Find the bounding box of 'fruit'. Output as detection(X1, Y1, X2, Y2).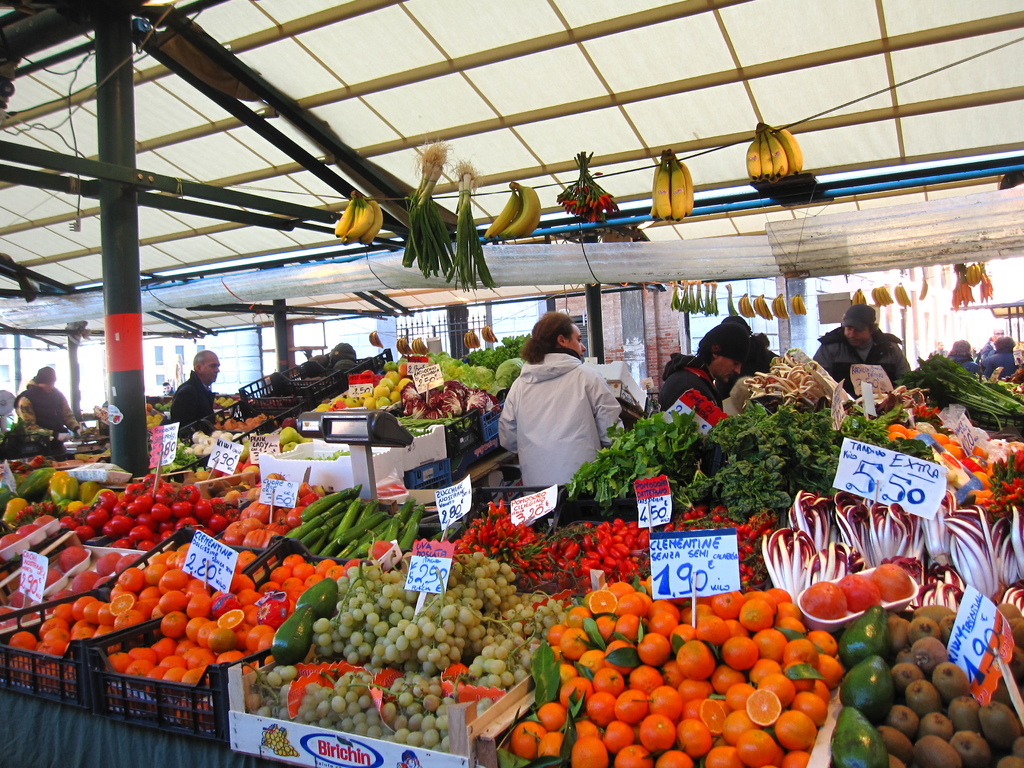
detection(671, 158, 687, 223).
